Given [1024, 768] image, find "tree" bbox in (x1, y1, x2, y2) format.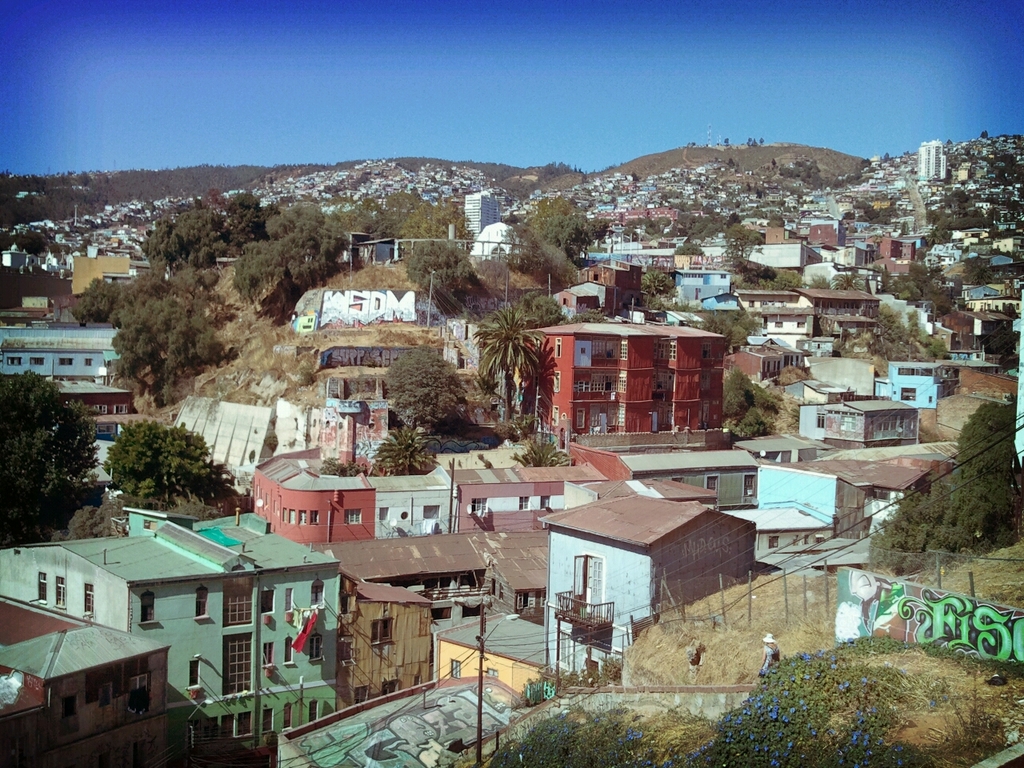
(960, 252, 996, 284).
